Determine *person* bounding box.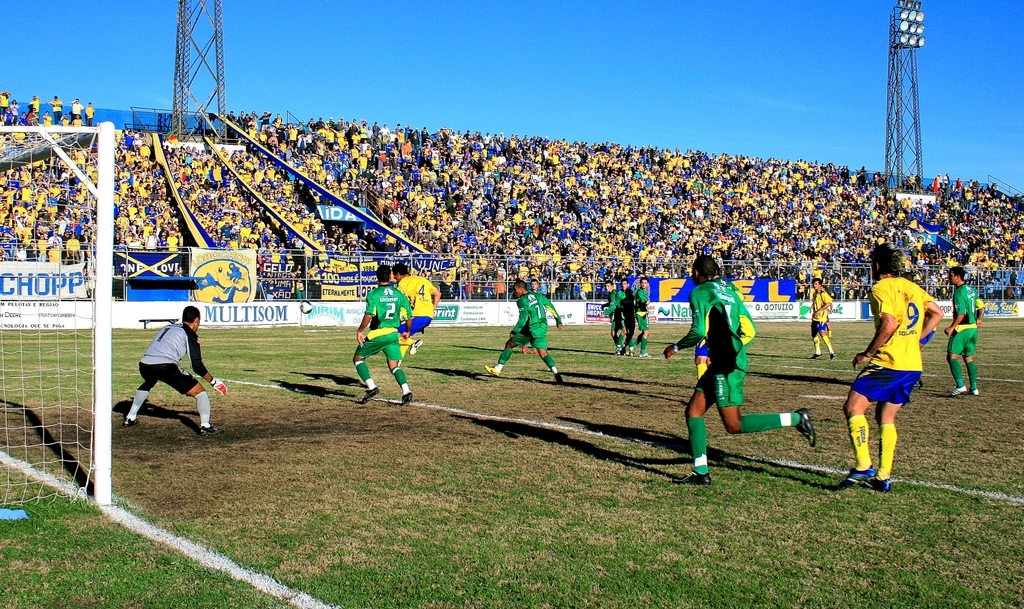
Determined: box=[634, 277, 653, 356].
